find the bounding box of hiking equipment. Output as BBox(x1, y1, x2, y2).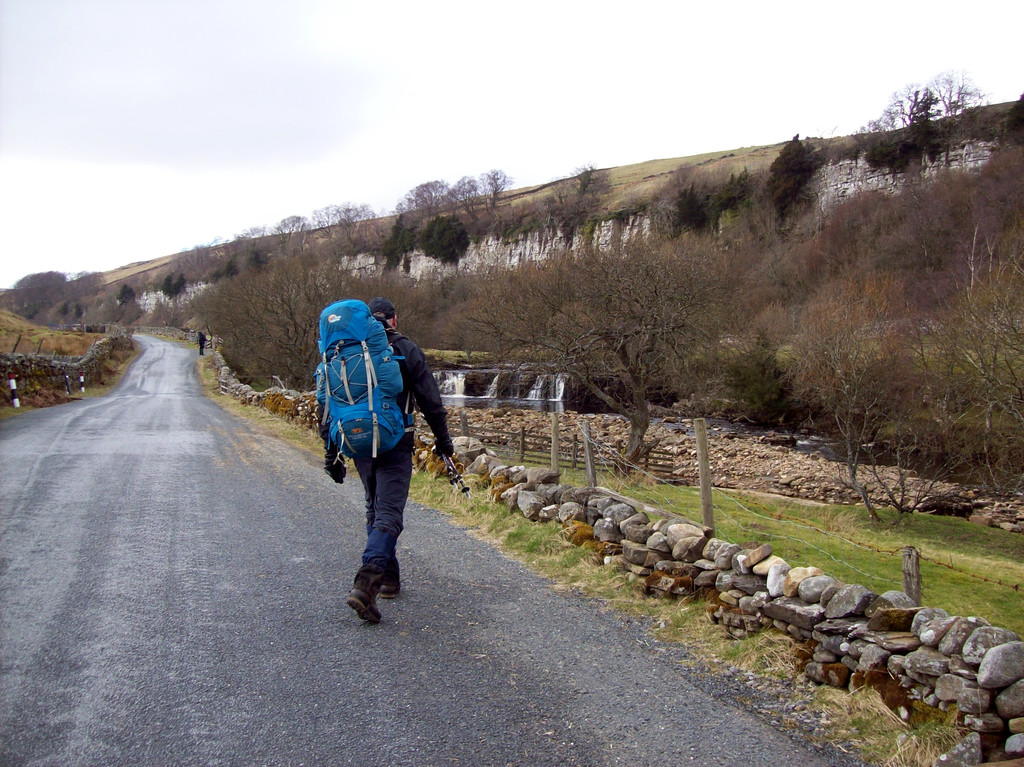
BBox(433, 446, 458, 493).
